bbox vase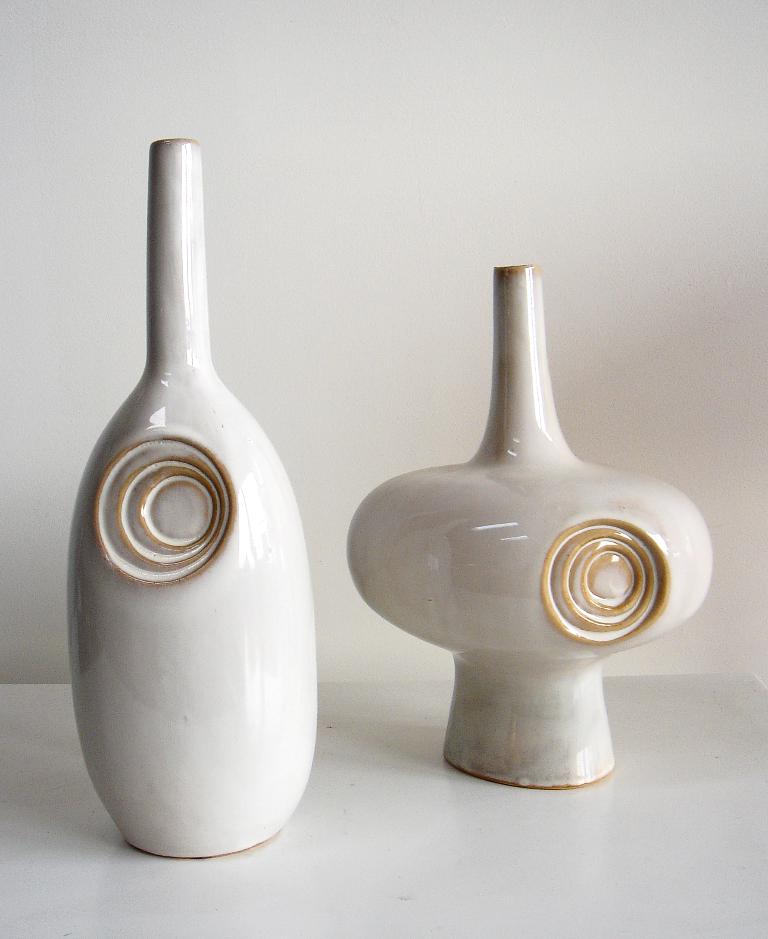
[left=66, top=137, right=316, bottom=861]
